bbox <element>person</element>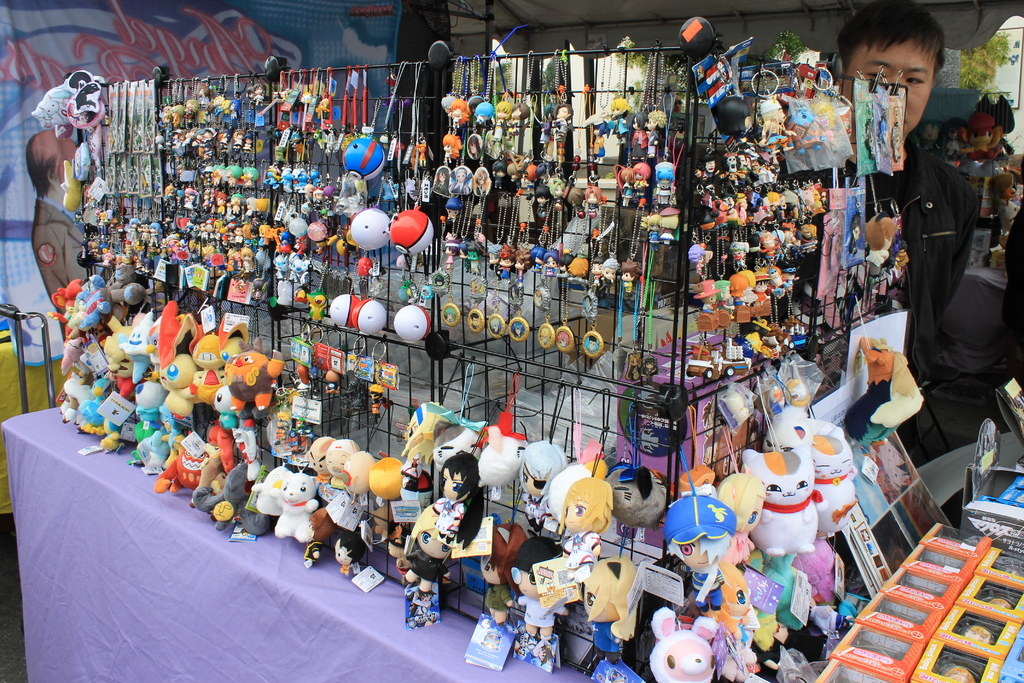
<bbox>296, 365, 311, 397</bbox>
